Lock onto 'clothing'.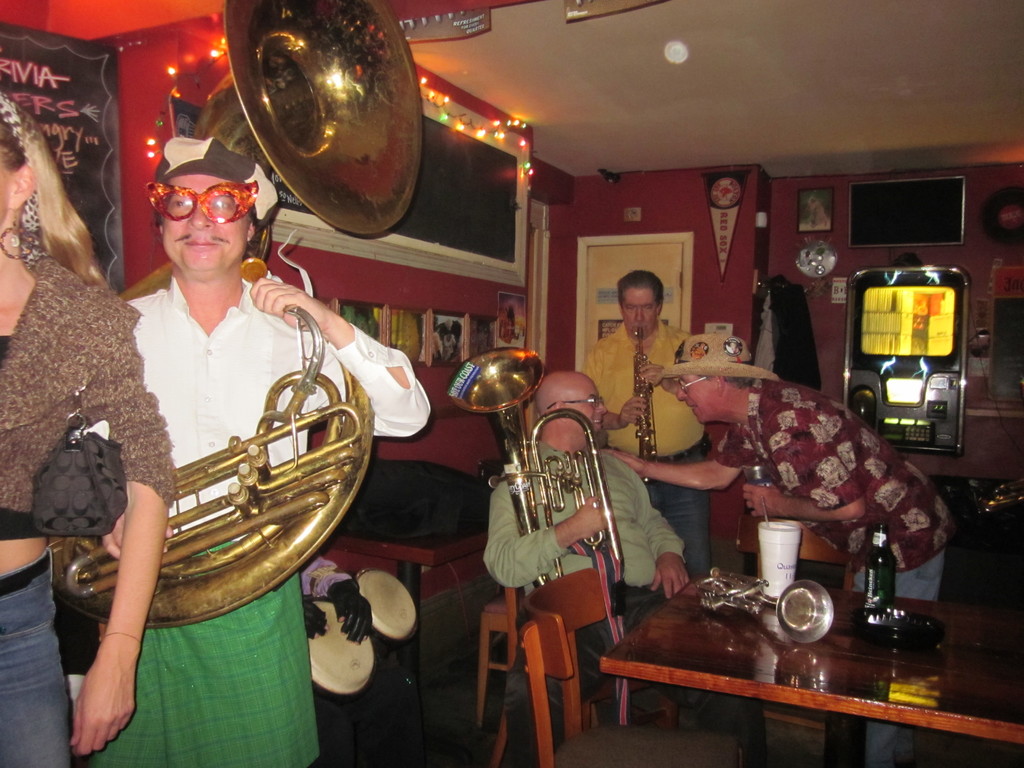
Locked: pyautogui.locateOnScreen(0, 246, 181, 550).
